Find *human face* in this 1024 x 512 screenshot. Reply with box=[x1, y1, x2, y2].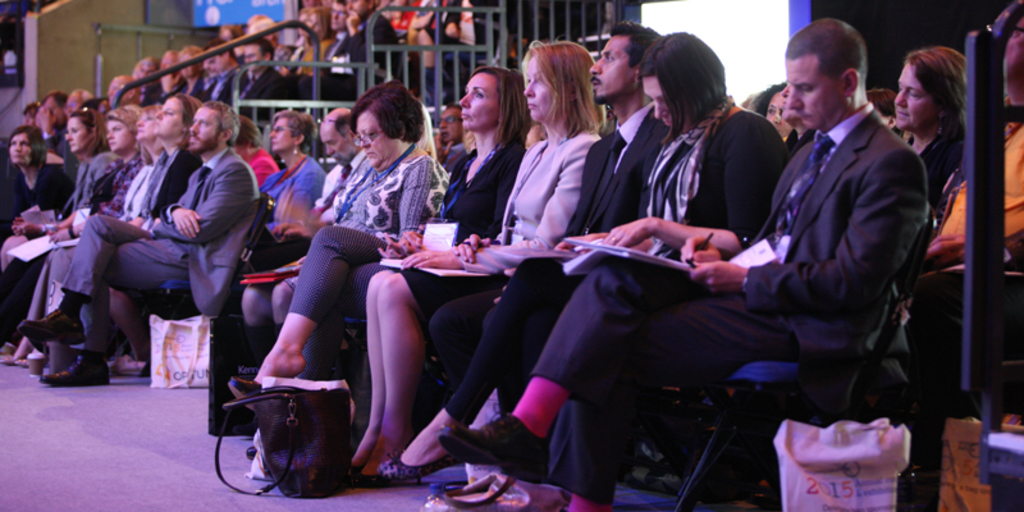
box=[785, 49, 846, 133].
